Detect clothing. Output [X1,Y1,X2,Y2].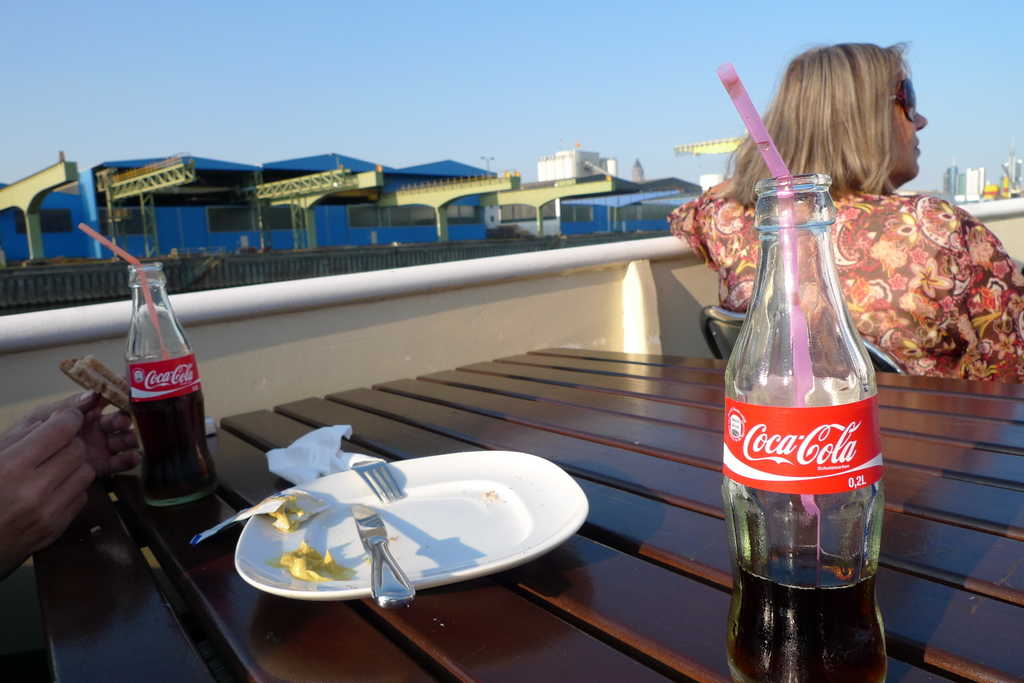
[660,162,1023,385].
